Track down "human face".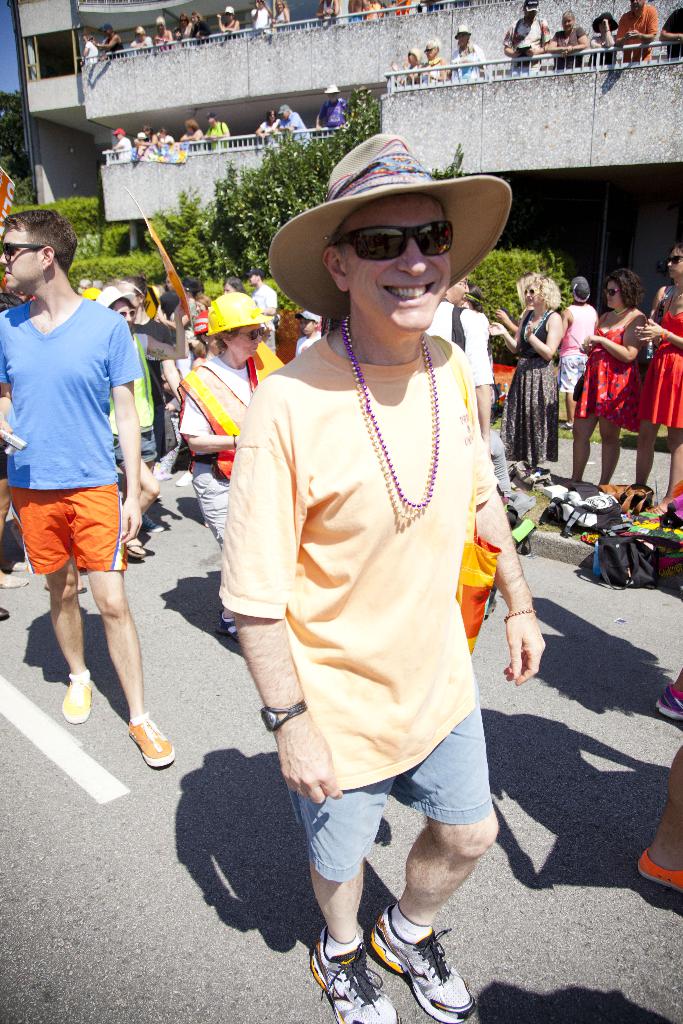
Tracked to pyautogui.locateOnScreen(117, 299, 136, 330).
